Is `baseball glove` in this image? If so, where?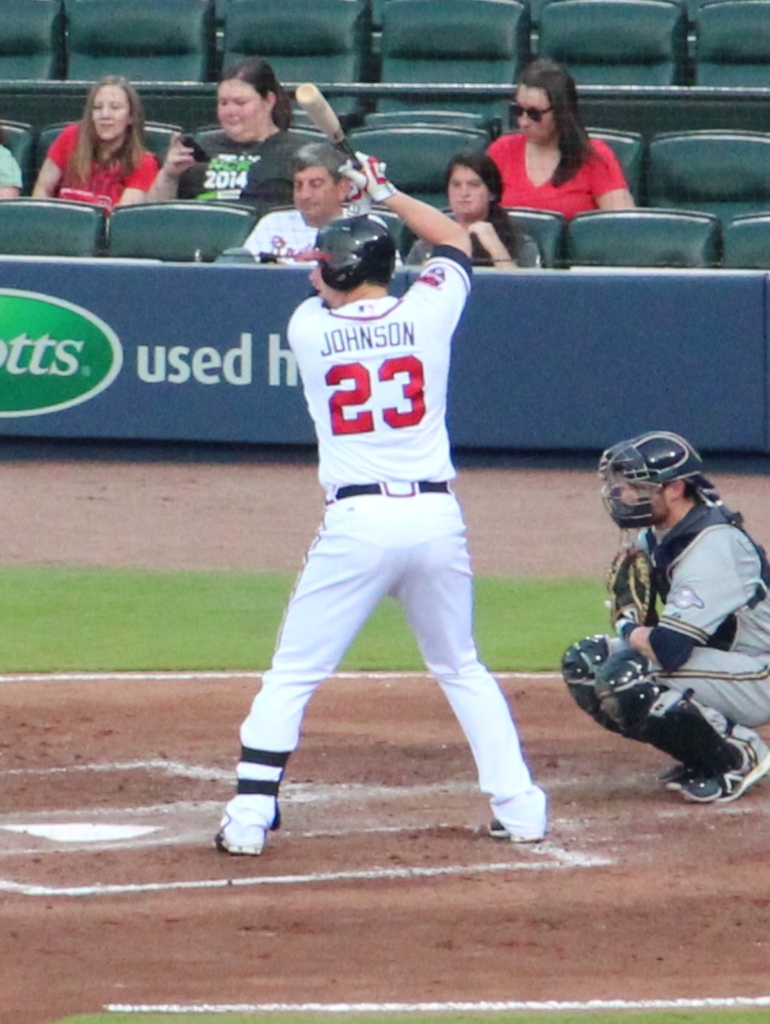
Yes, at crop(609, 540, 656, 627).
